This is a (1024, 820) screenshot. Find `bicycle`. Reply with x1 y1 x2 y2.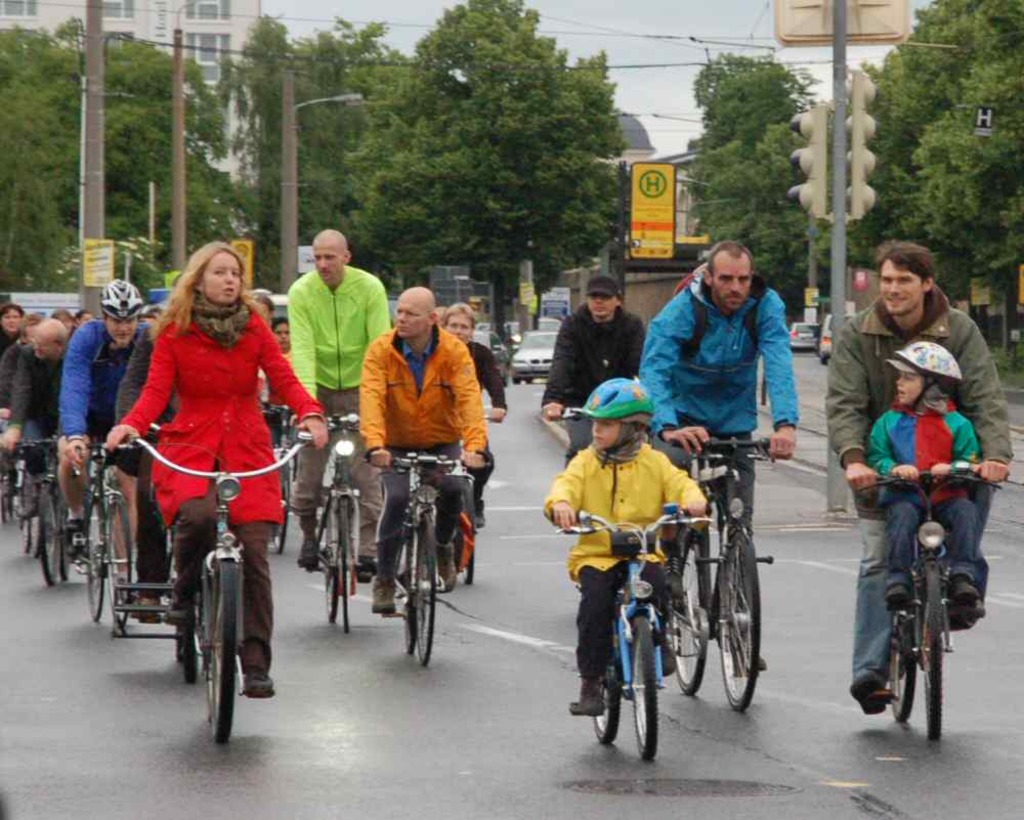
309 415 354 642.
